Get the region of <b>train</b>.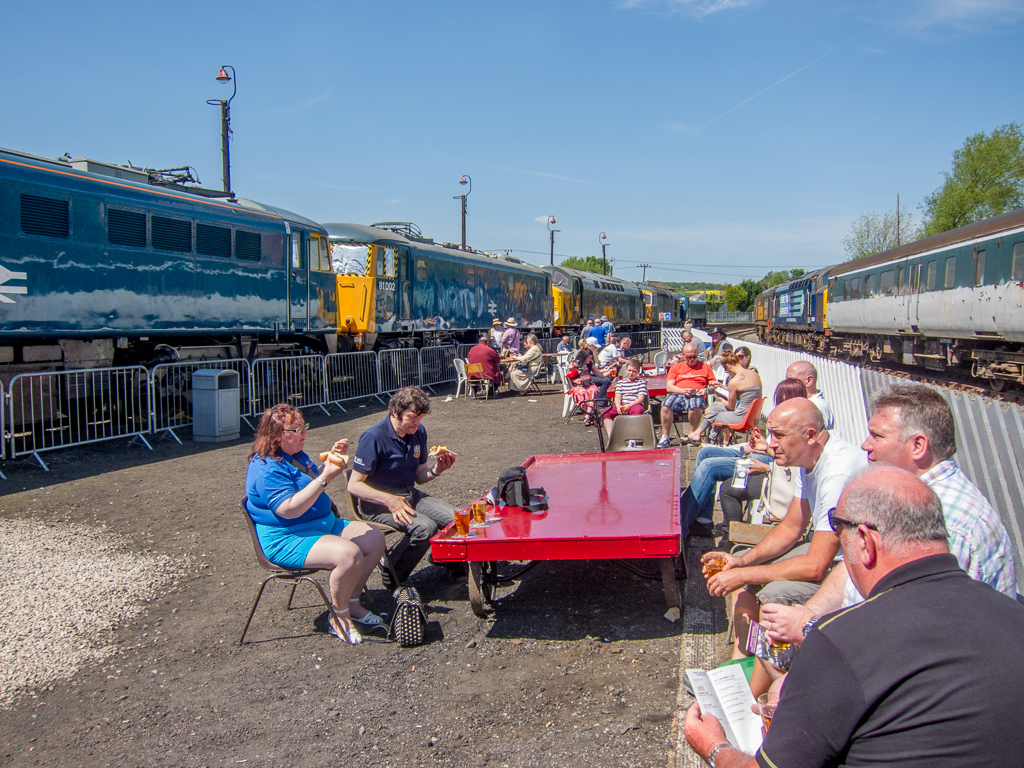
x1=0 y1=145 x2=705 y2=423.
